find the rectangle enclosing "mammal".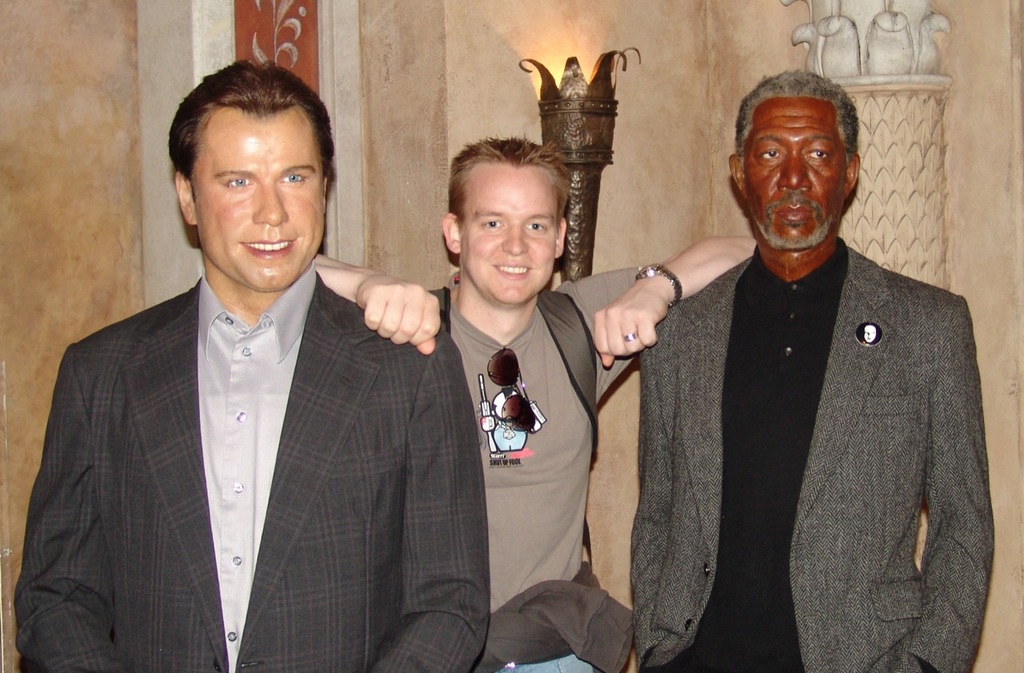
{"left": 13, "top": 54, "right": 493, "bottom": 672}.
